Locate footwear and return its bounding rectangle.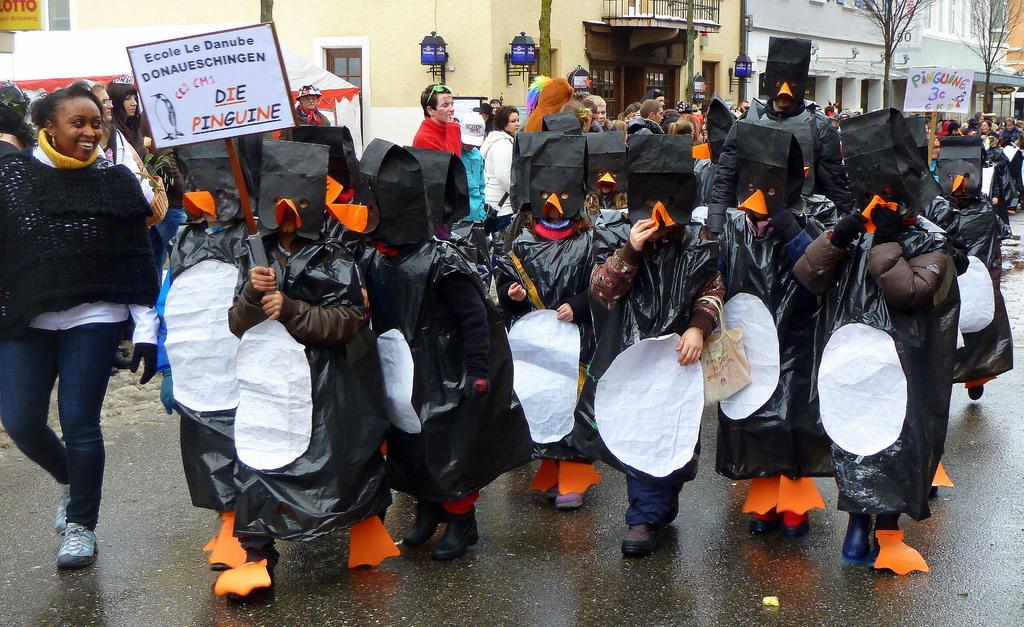
x1=780, y1=508, x2=806, y2=537.
